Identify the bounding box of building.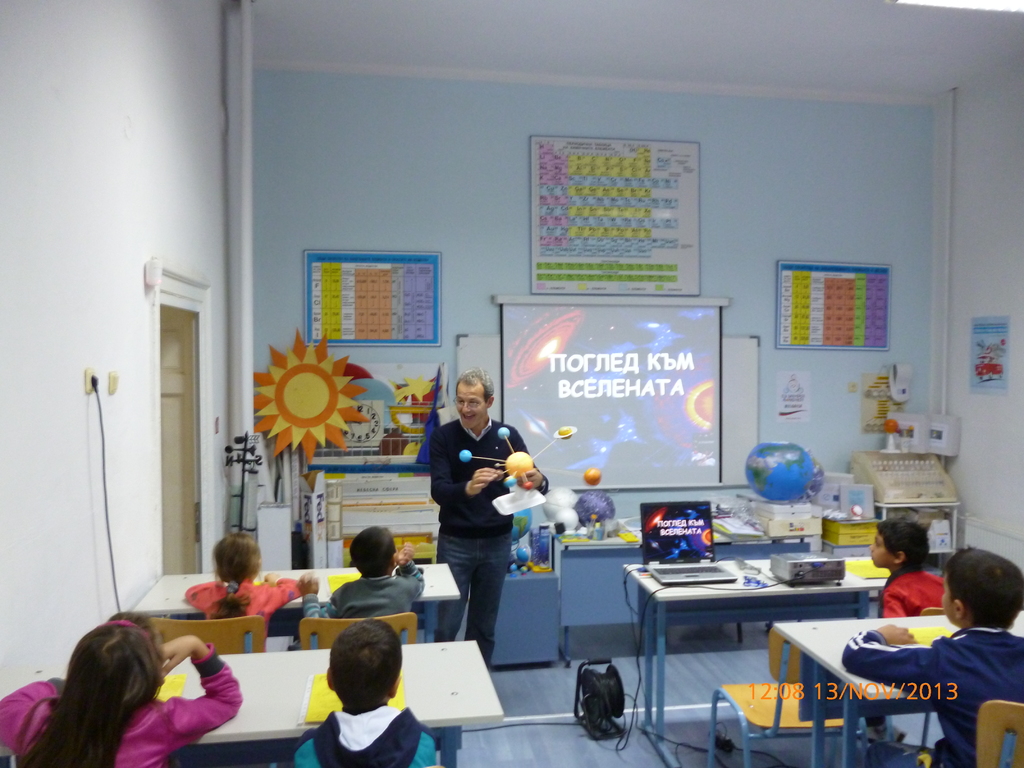
left=0, top=0, right=1023, bottom=767.
